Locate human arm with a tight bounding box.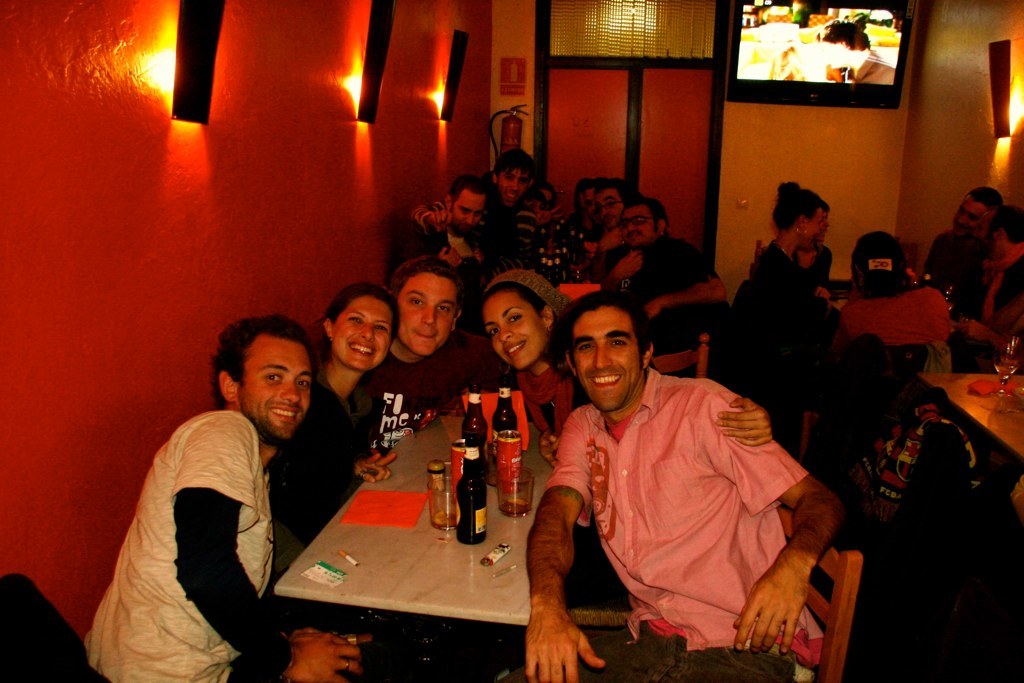
l=641, t=240, r=734, b=320.
